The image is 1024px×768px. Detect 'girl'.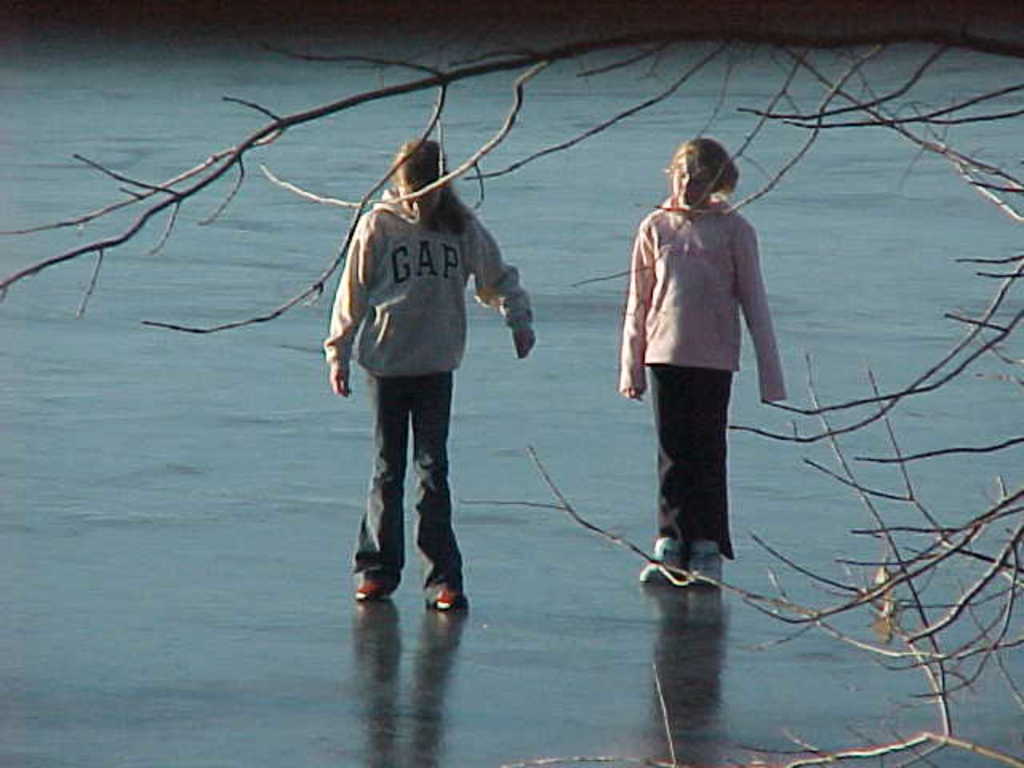
Detection: x1=322 y1=139 x2=541 y2=613.
